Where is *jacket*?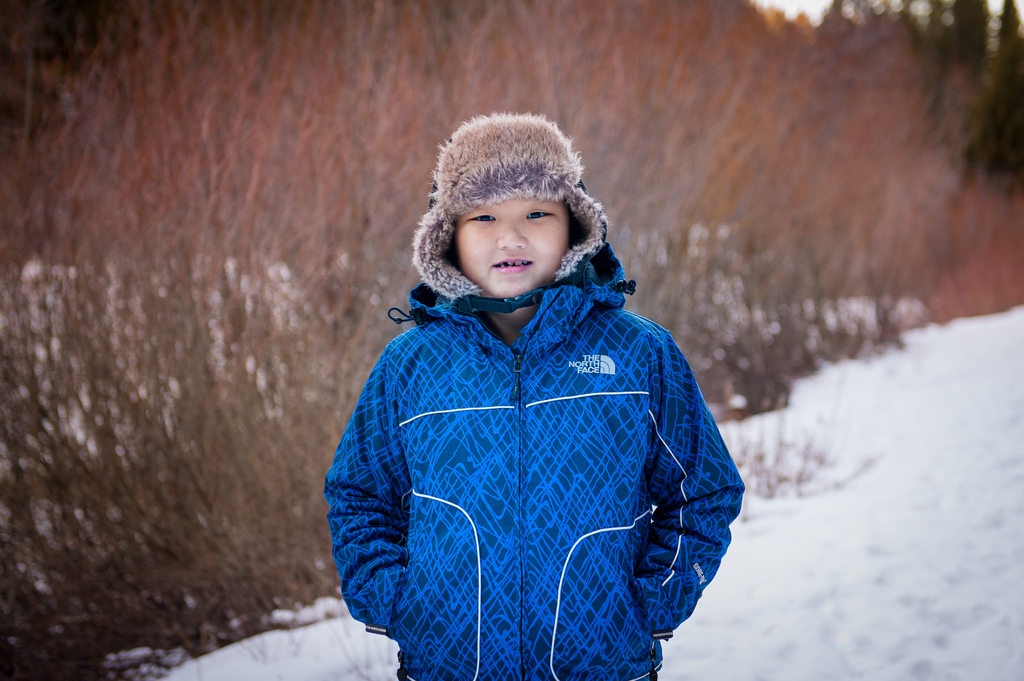
rect(321, 177, 733, 675).
